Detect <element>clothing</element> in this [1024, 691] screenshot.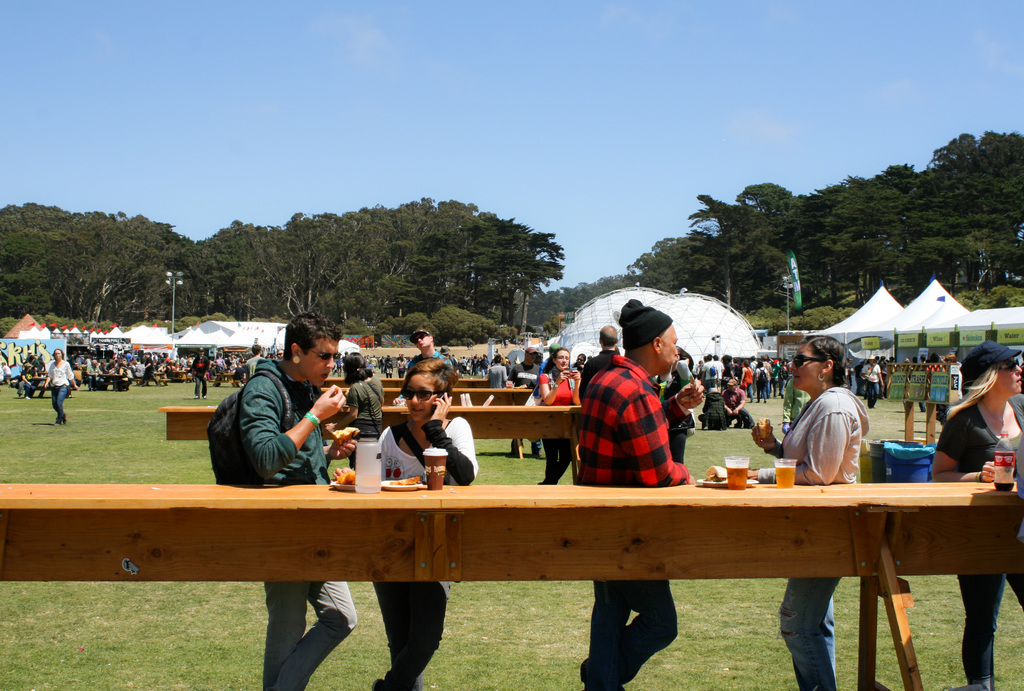
Detection: bbox(543, 373, 578, 405).
